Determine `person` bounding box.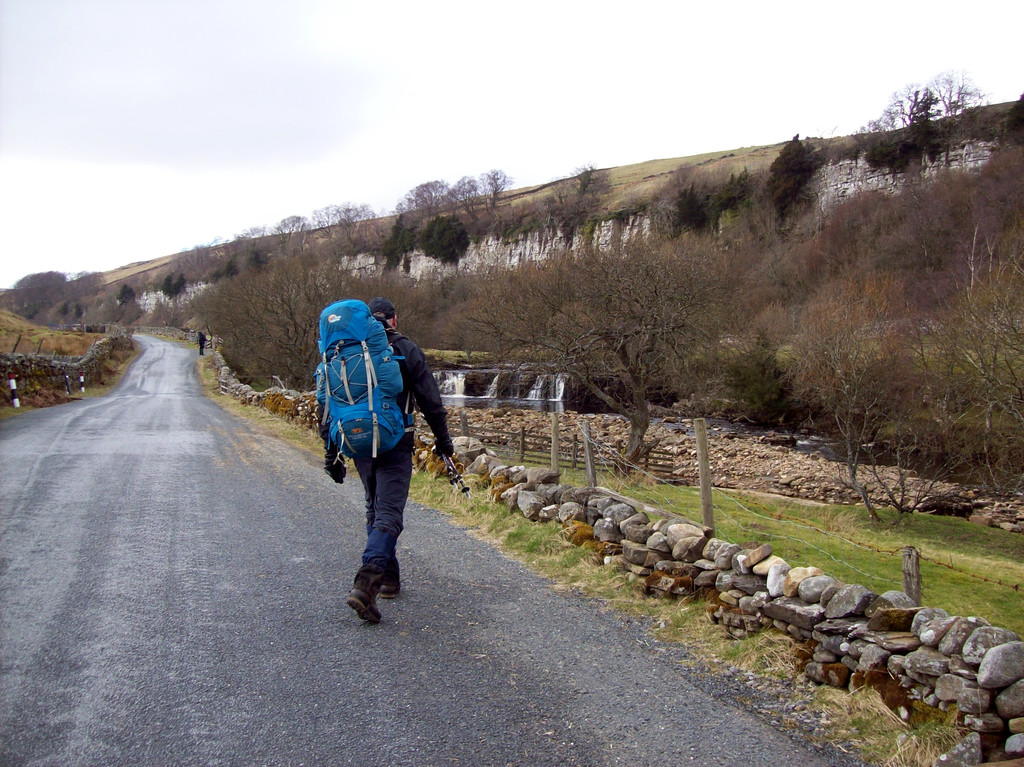
Determined: x1=314, y1=286, x2=435, y2=616.
